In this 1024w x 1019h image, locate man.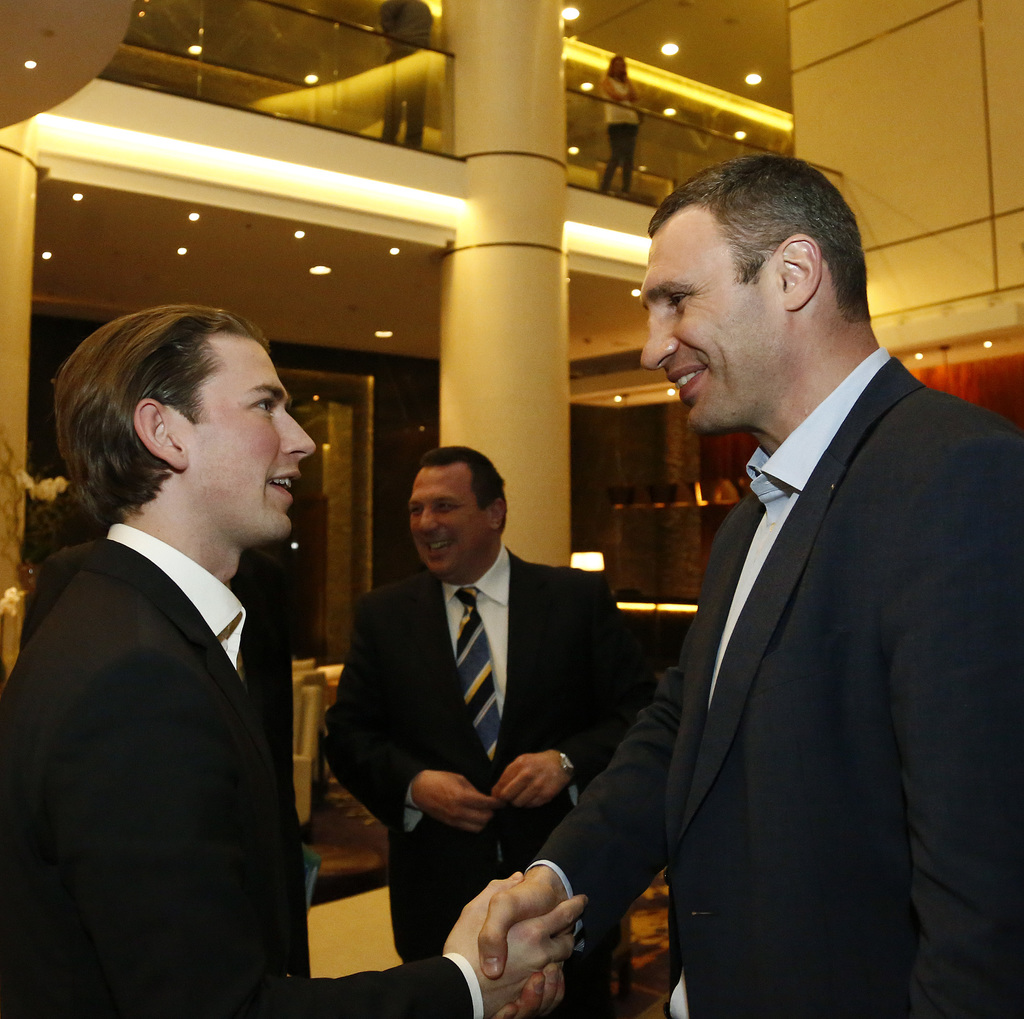
Bounding box: region(478, 154, 1023, 1018).
